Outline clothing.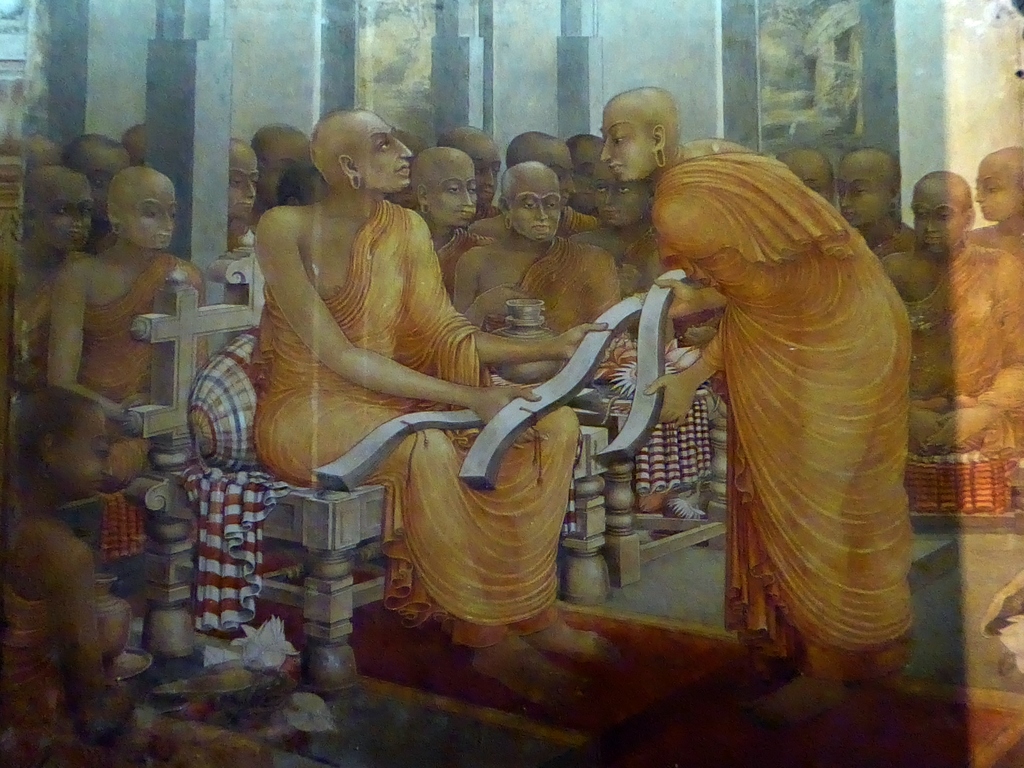
Outline: left=635, top=91, right=928, bottom=703.
